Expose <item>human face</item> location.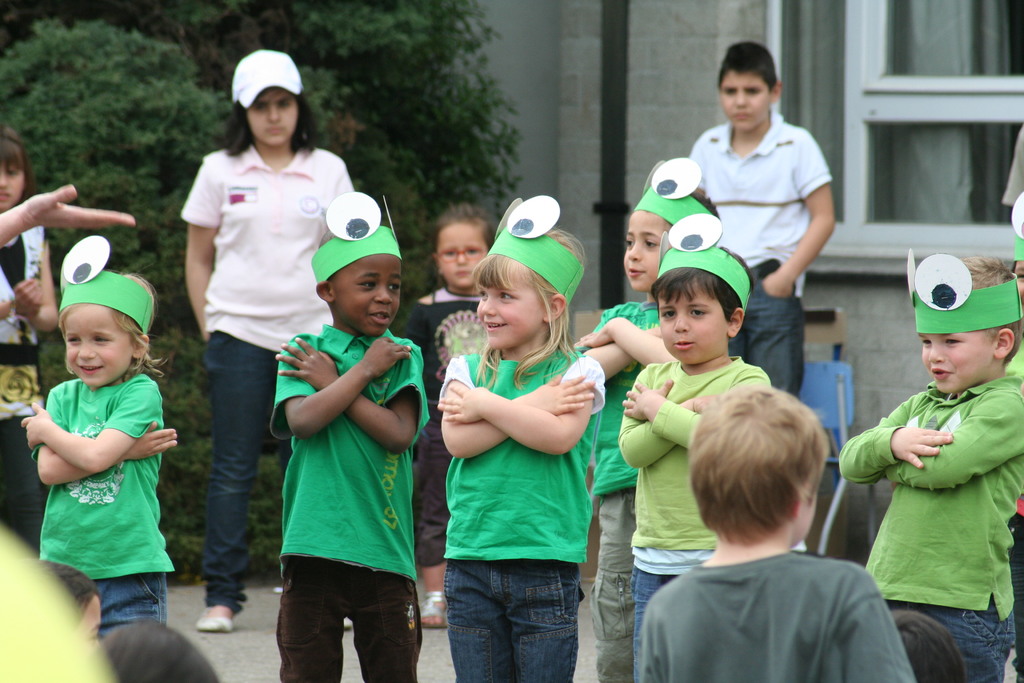
Exposed at 922:329:990:393.
